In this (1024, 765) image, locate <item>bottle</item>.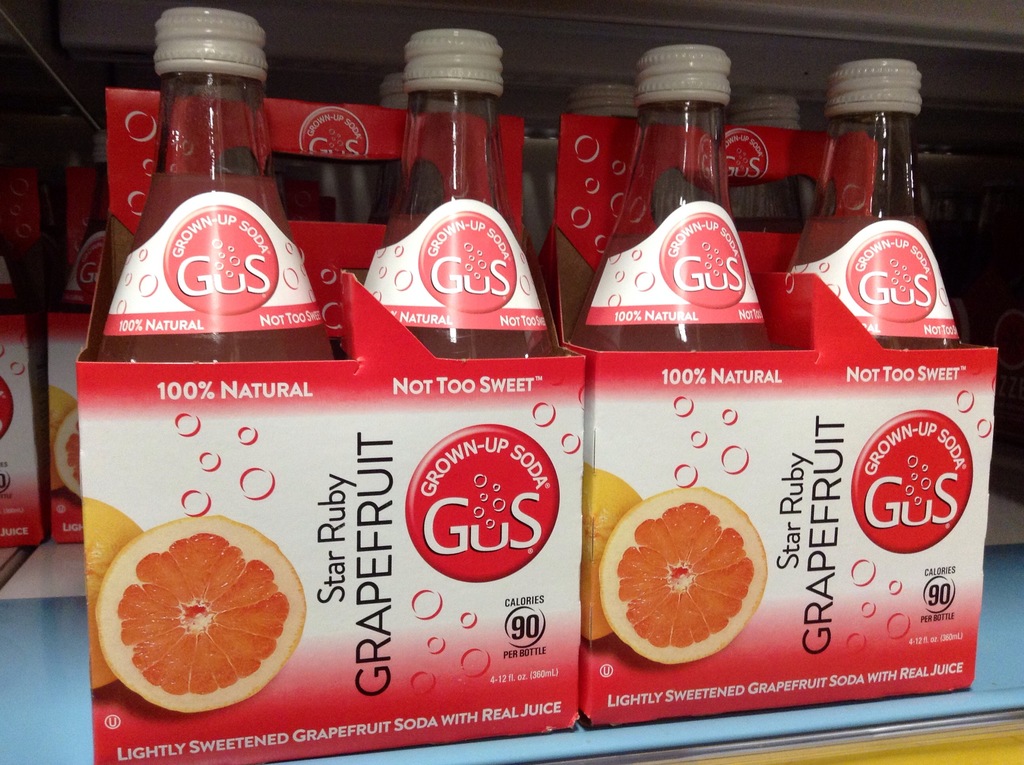
Bounding box: <region>369, 74, 397, 225</region>.
